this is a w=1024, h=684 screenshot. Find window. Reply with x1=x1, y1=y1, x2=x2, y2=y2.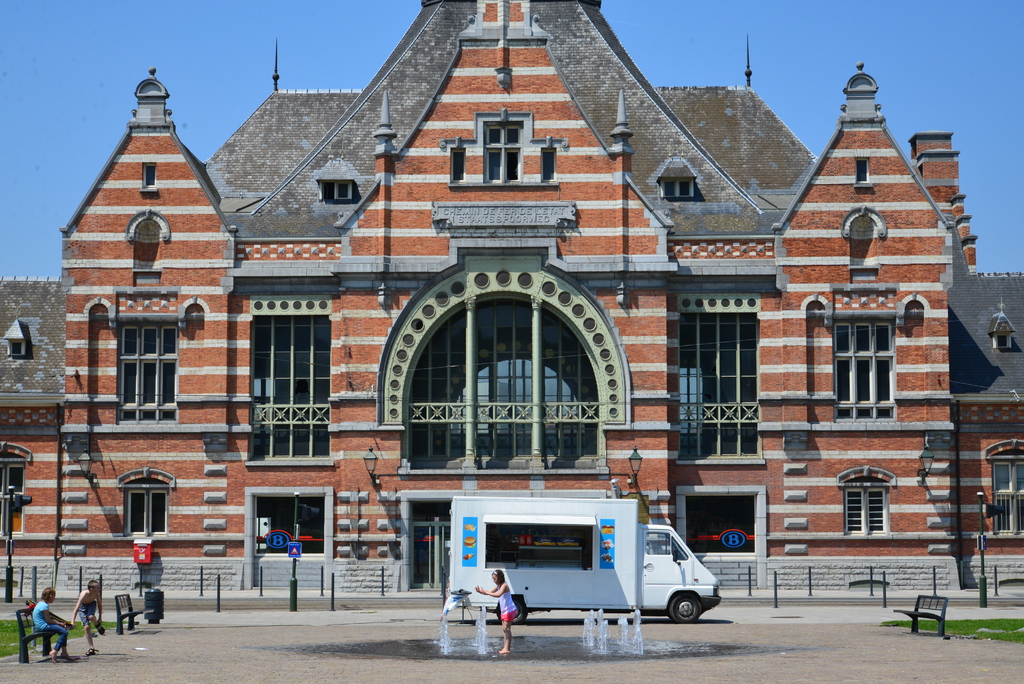
x1=143, y1=162, x2=153, y2=188.
